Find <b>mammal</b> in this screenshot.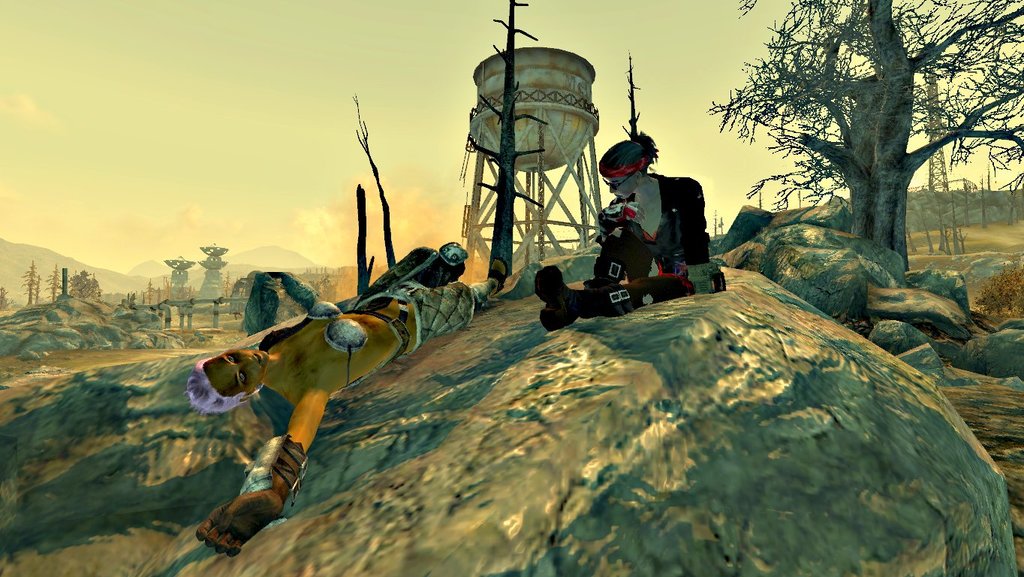
The bounding box for <b>mammal</b> is Rect(182, 267, 504, 557).
